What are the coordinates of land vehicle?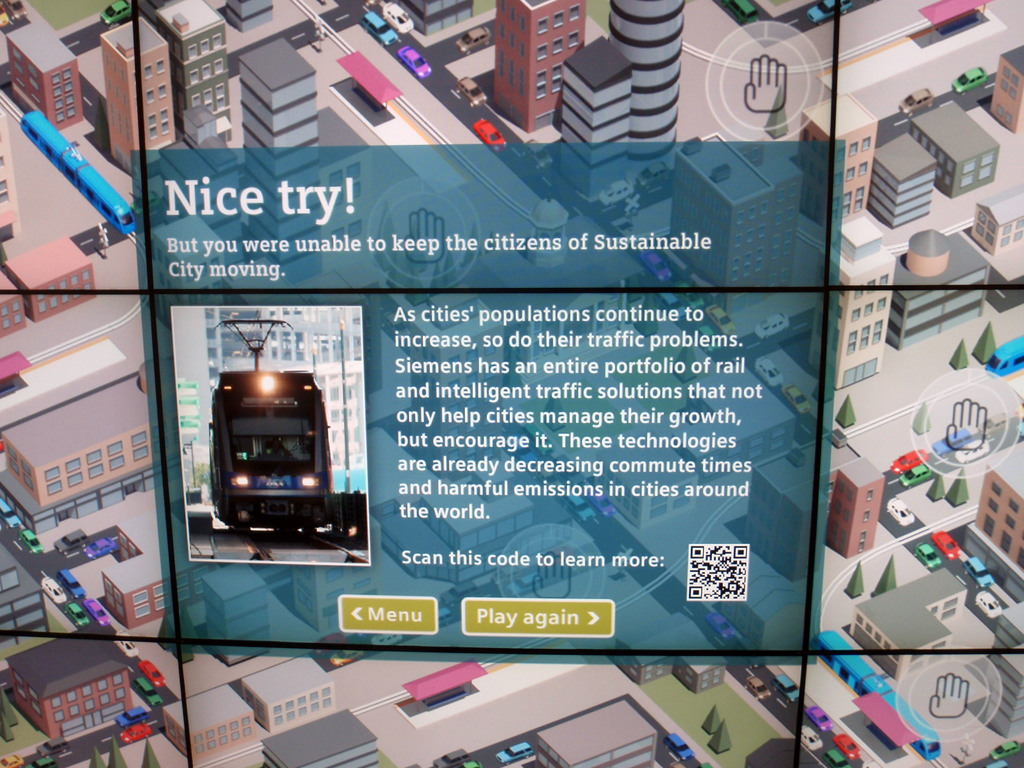
left=433, top=746, right=465, bottom=767.
